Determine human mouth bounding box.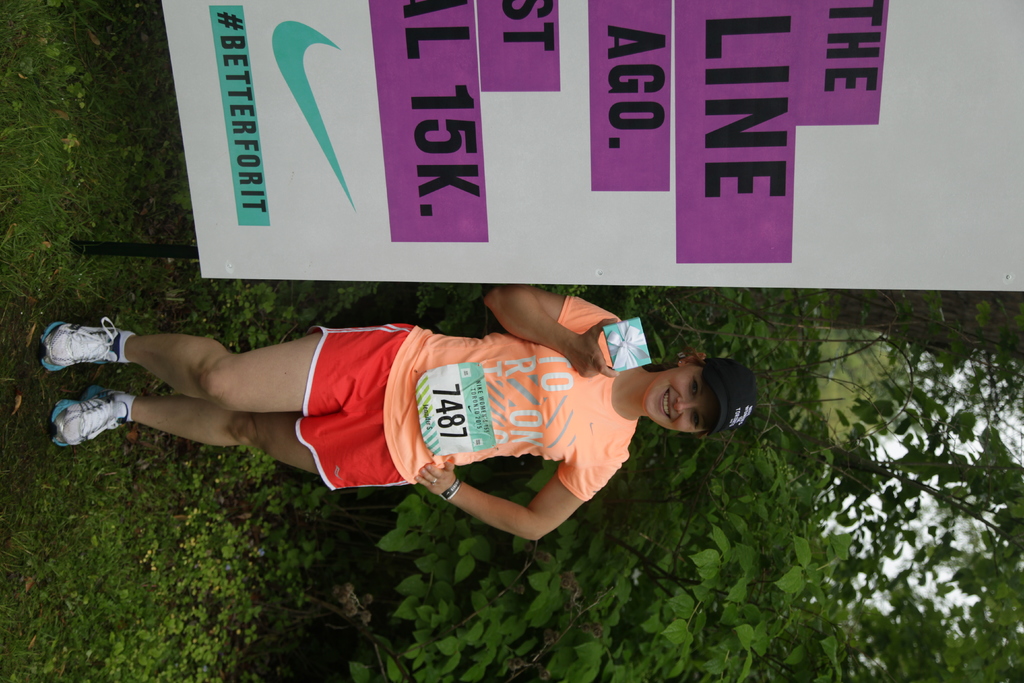
Determined: {"left": 653, "top": 391, "right": 676, "bottom": 426}.
